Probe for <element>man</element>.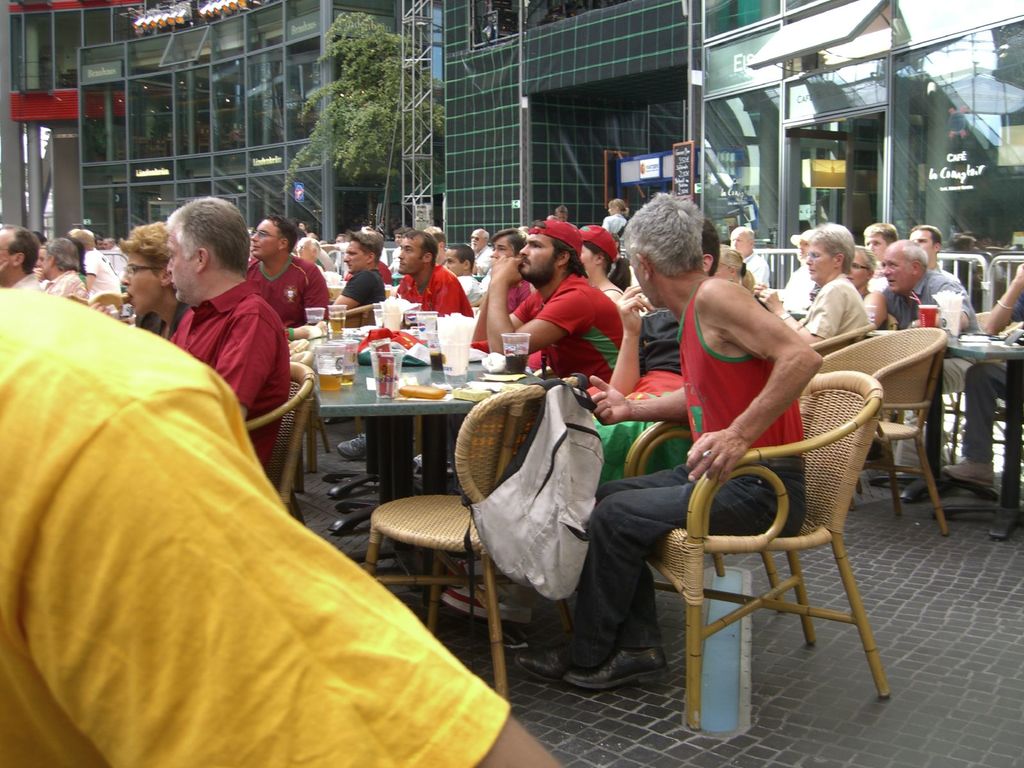
Probe result: rect(464, 216, 489, 269).
